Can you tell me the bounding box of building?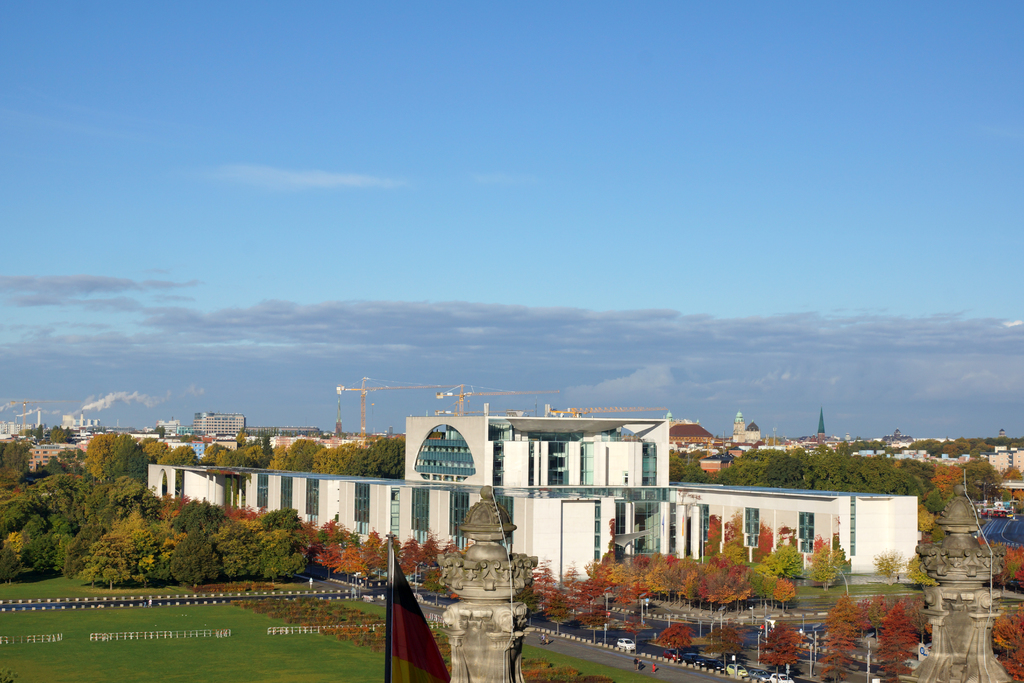
(left=194, top=410, right=248, bottom=436).
